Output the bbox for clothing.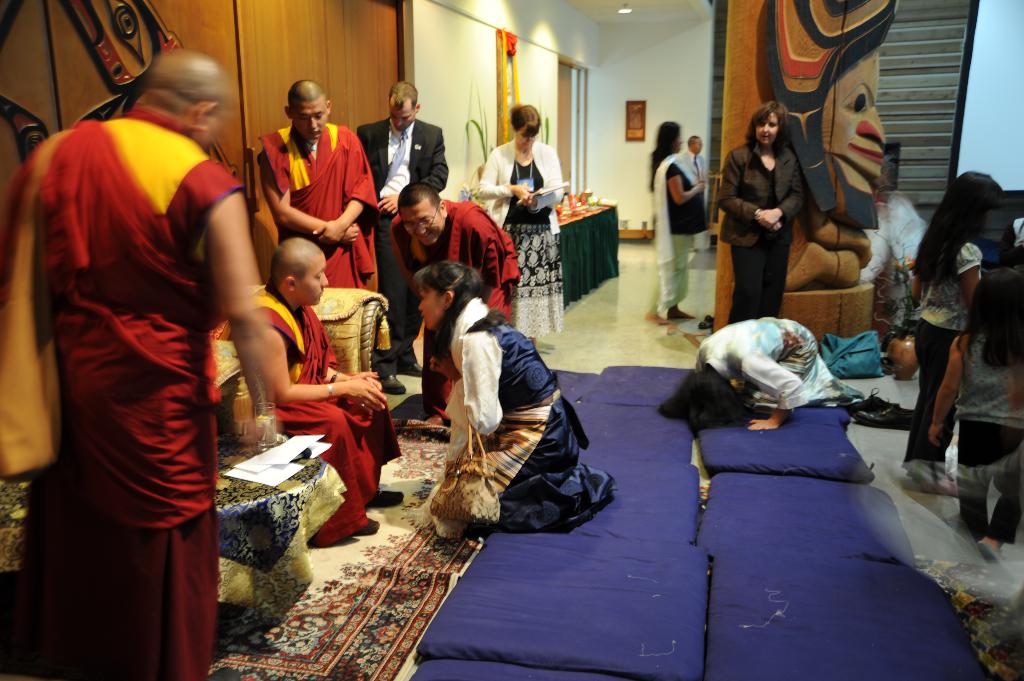
box(364, 118, 442, 202).
